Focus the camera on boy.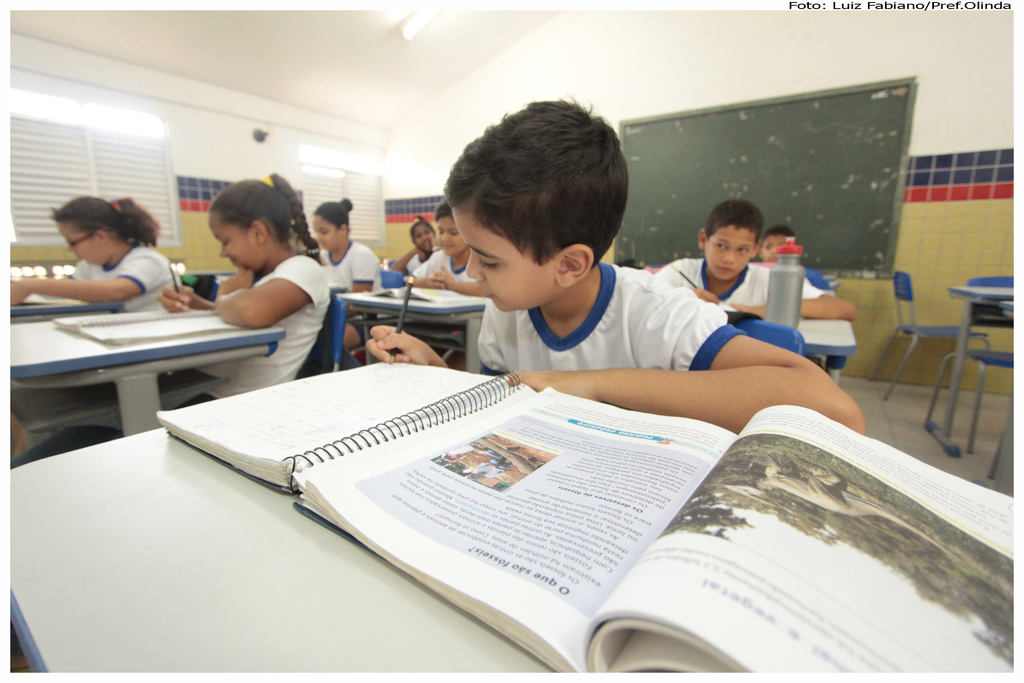
Focus region: left=654, top=197, right=858, bottom=320.
